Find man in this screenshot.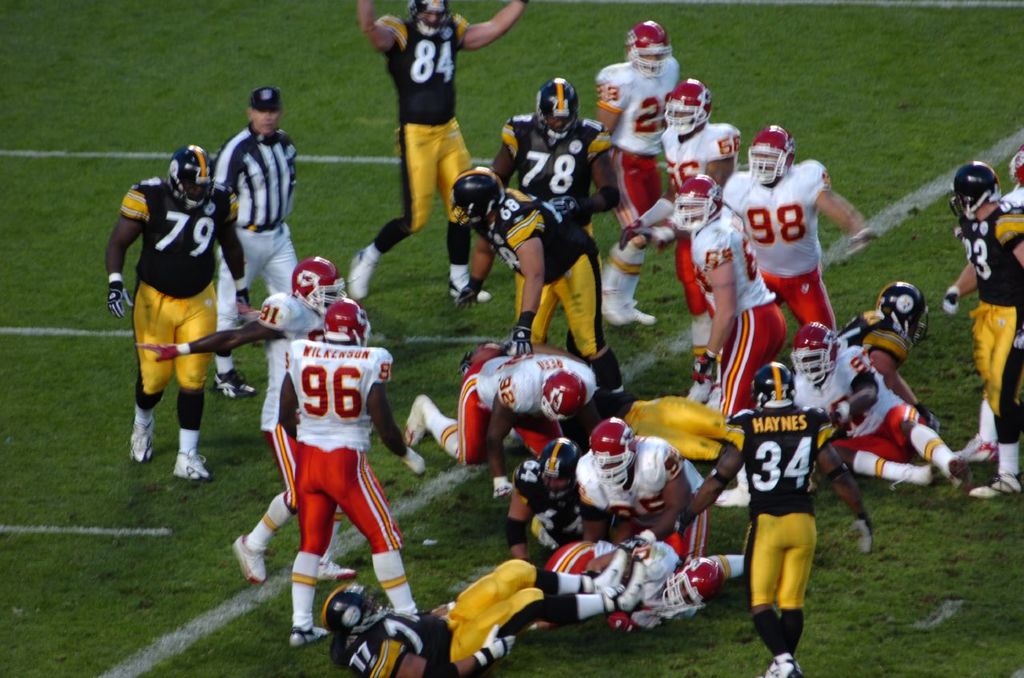
The bounding box for man is l=673, t=183, r=789, b=421.
